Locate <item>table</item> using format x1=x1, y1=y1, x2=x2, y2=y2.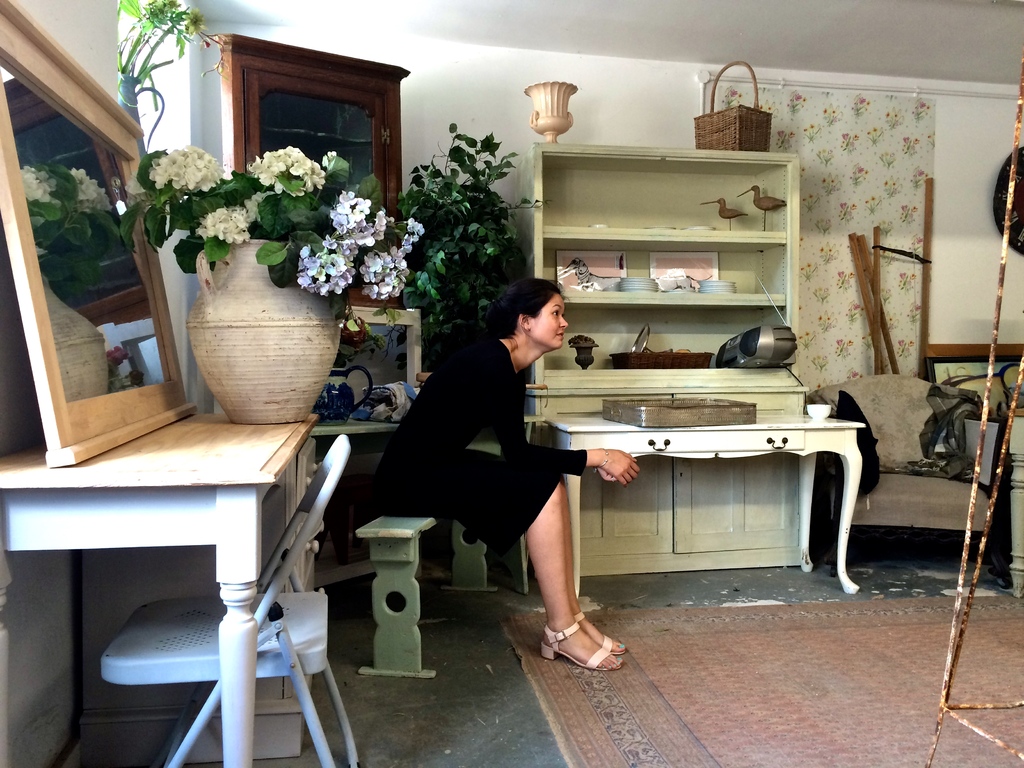
x1=309, y1=397, x2=403, y2=434.
